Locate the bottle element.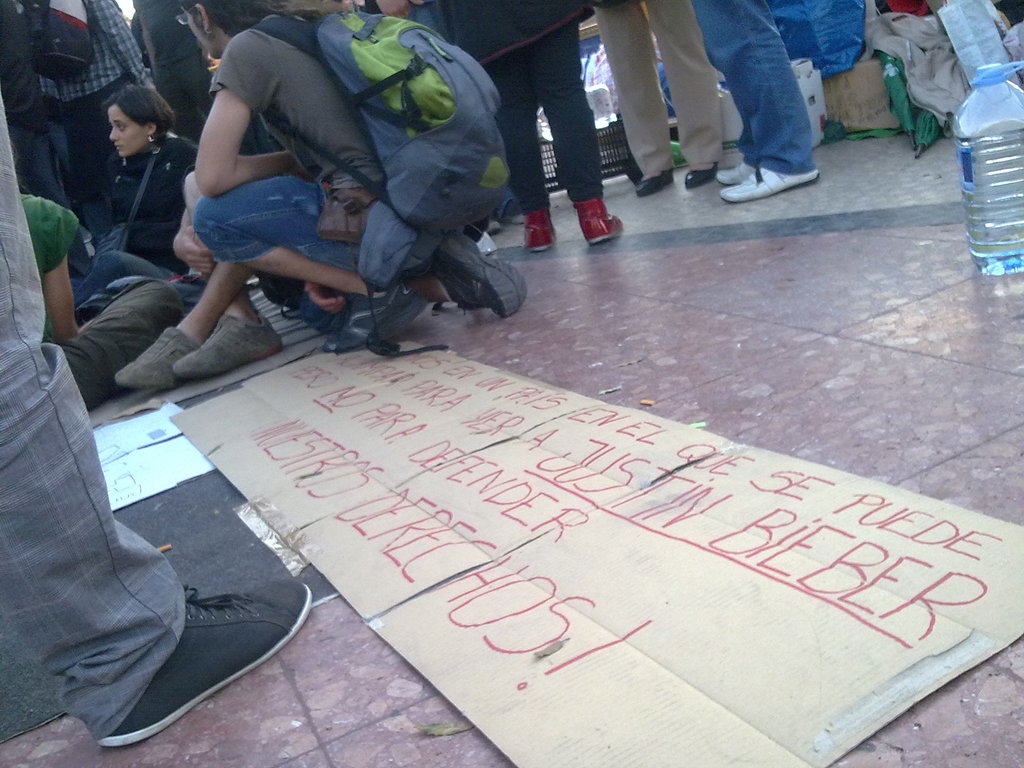
Element bbox: bbox(951, 58, 1023, 279).
